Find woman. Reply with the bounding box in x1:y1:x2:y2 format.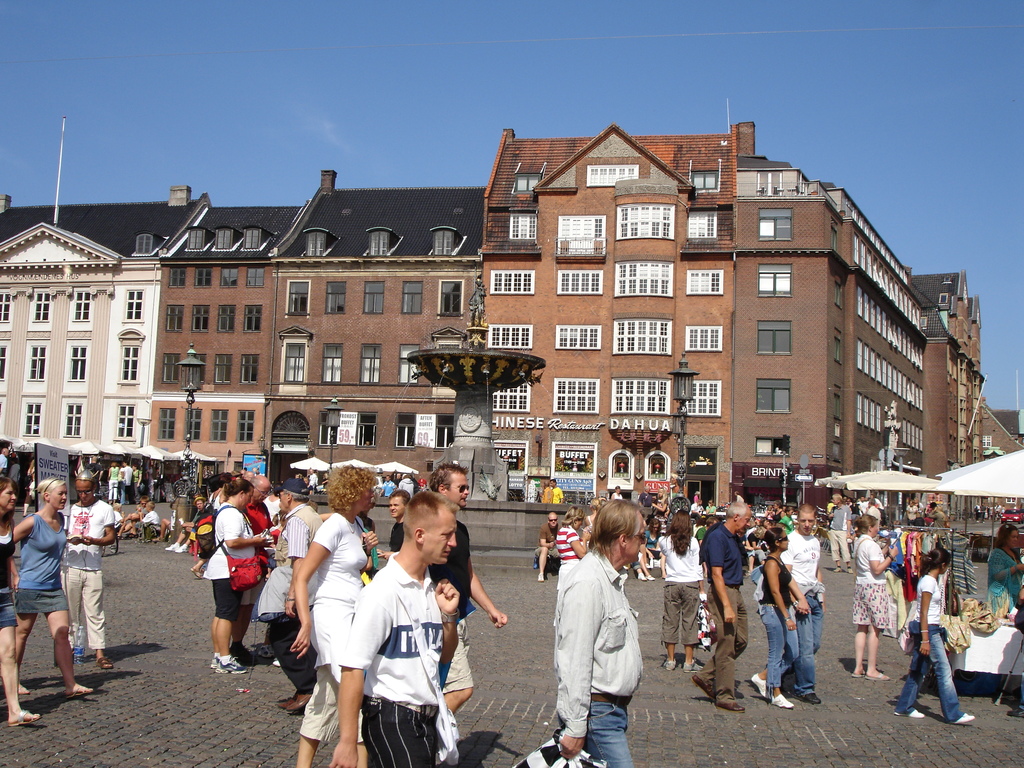
893:547:976:726.
